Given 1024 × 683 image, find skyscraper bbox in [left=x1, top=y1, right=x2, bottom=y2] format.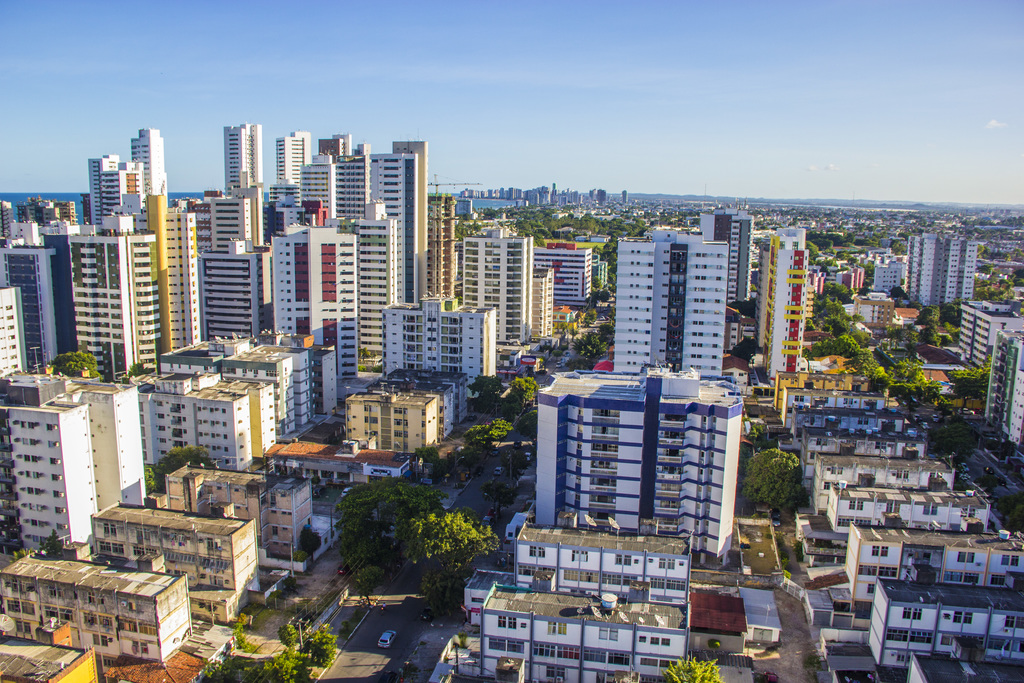
[left=370, top=151, right=420, bottom=303].
